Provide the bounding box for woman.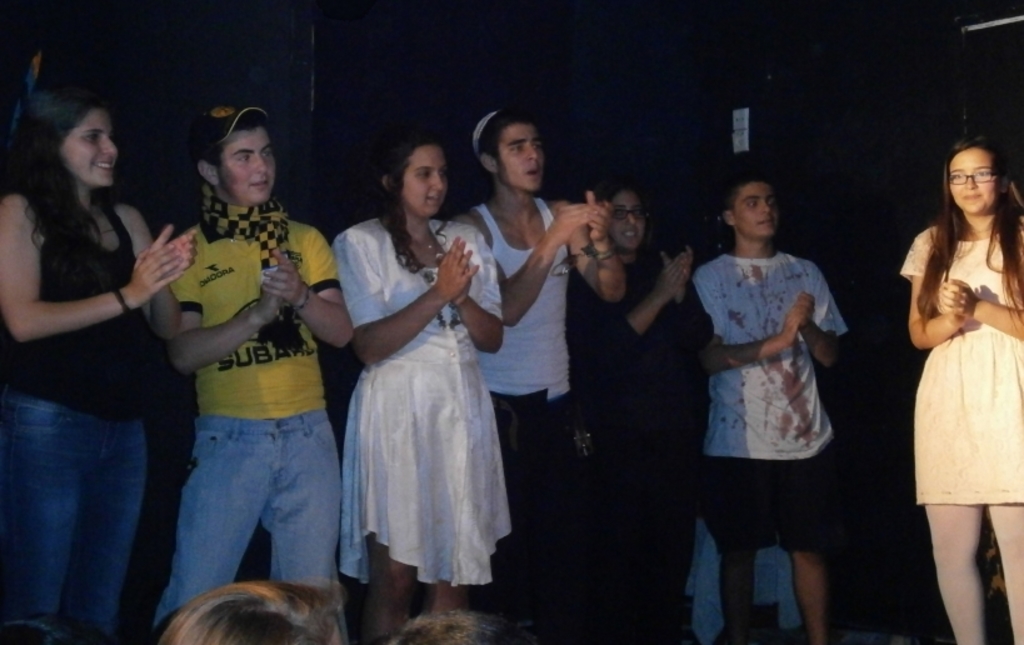
box=[0, 84, 198, 642].
